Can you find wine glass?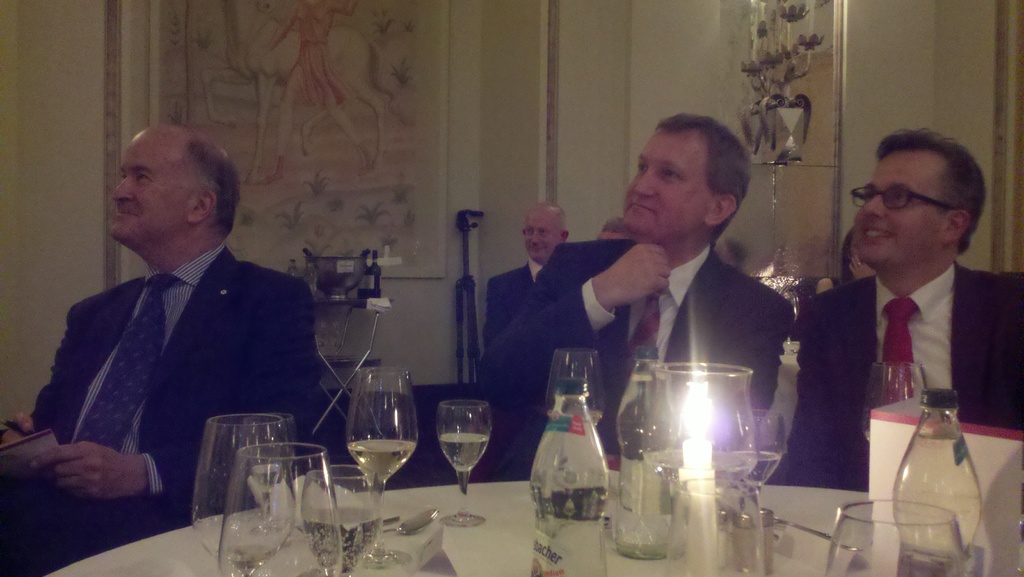
Yes, bounding box: detection(299, 468, 387, 576).
